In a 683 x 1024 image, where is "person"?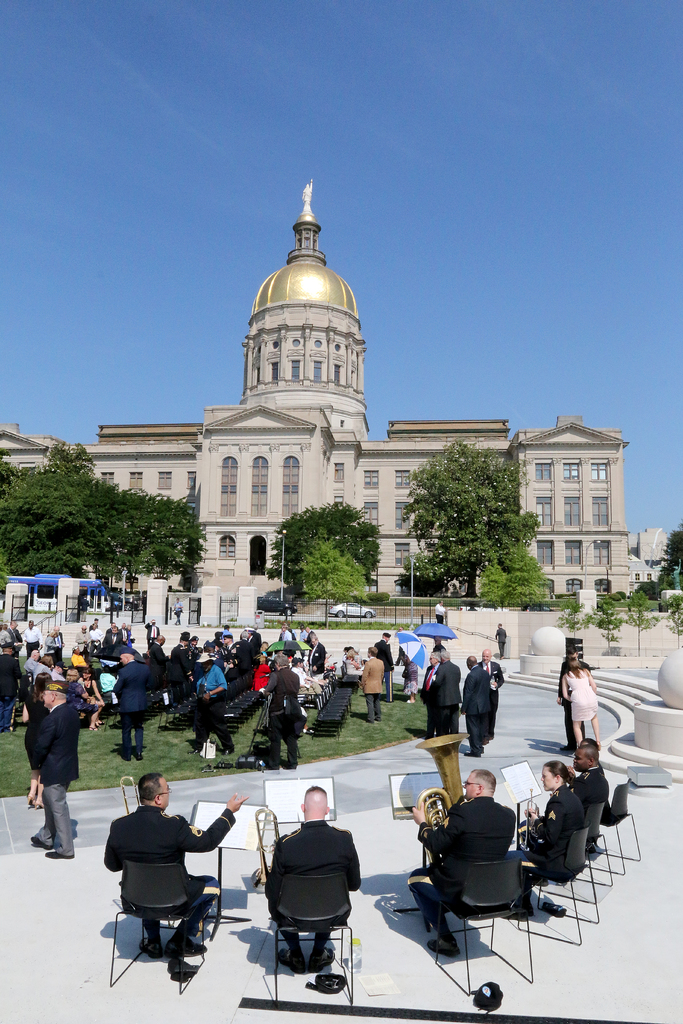
bbox=[463, 655, 490, 758].
